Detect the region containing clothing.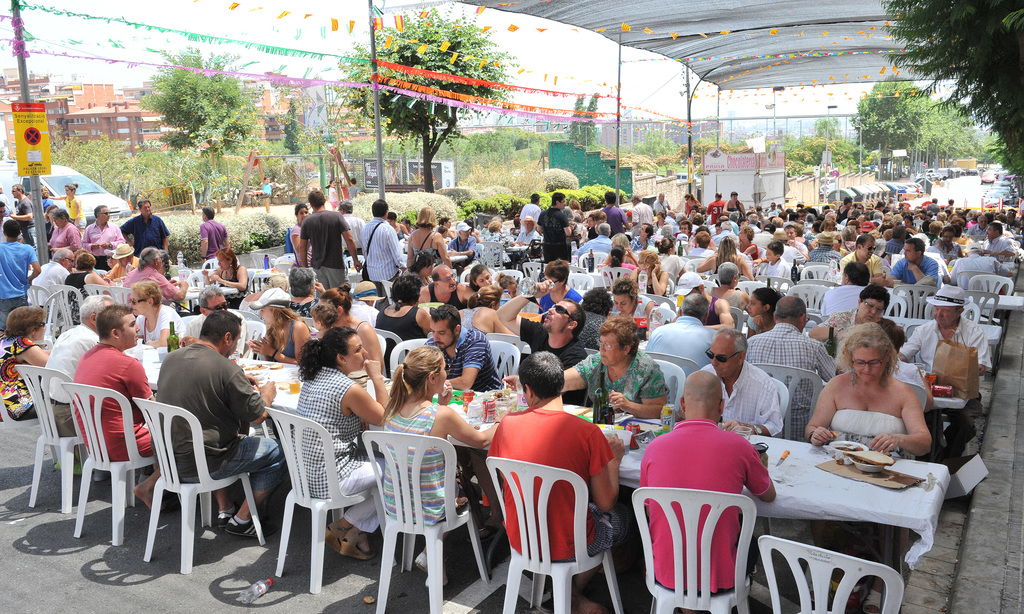
30:264:68:305.
